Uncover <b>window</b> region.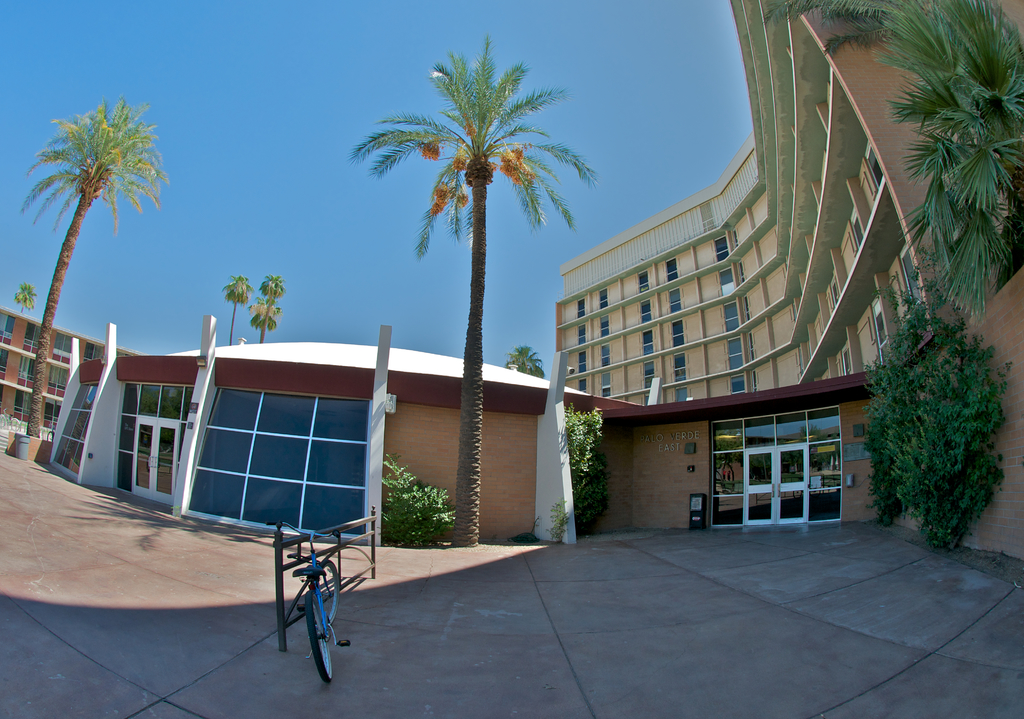
Uncovered: 848 204 863 246.
